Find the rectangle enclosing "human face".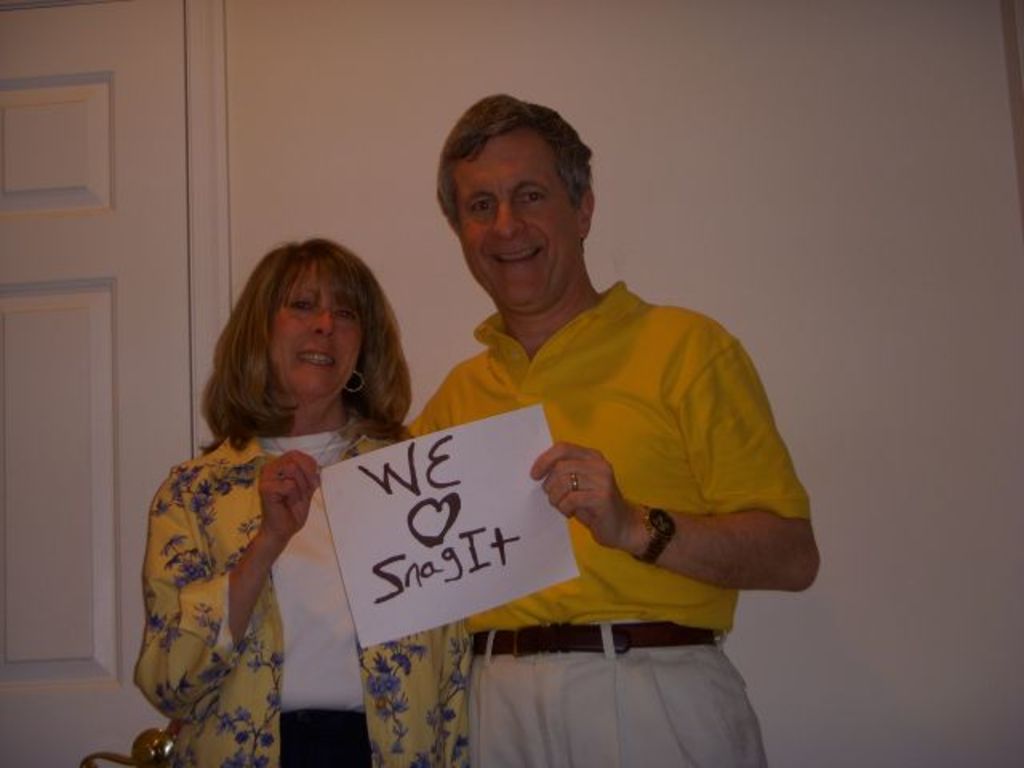
459 136 576 309.
